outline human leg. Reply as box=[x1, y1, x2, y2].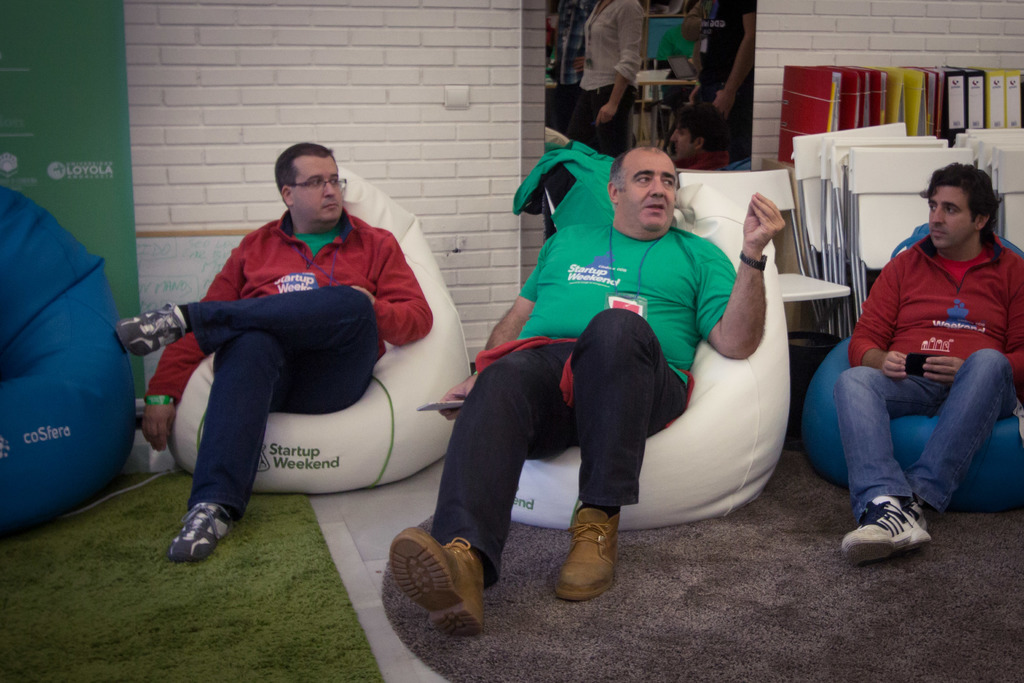
box=[391, 334, 568, 641].
